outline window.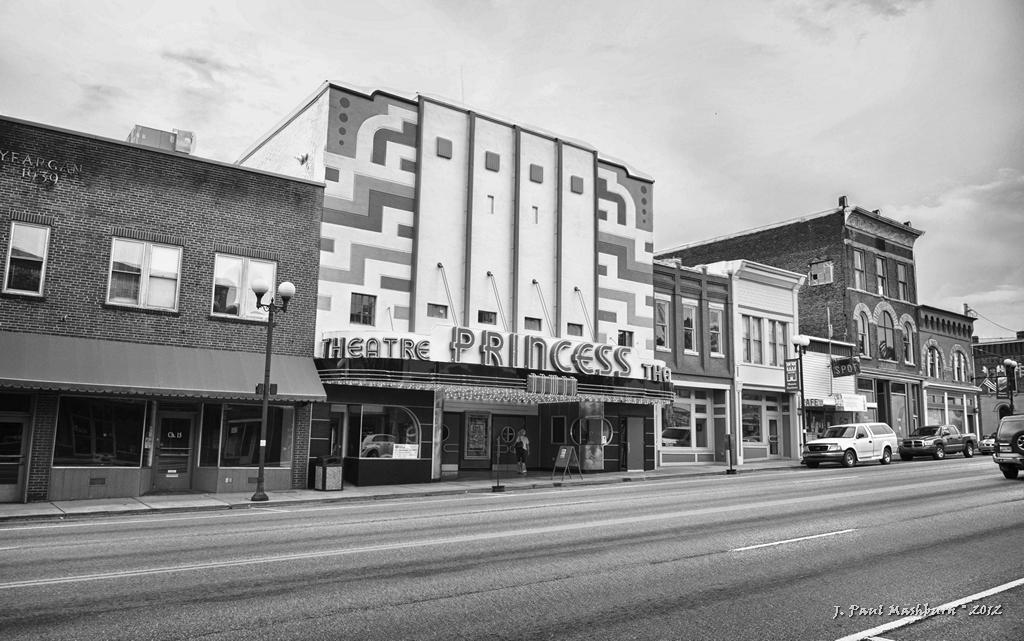
Outline: [x1=902, y1=320, x2=917, y2=368].
